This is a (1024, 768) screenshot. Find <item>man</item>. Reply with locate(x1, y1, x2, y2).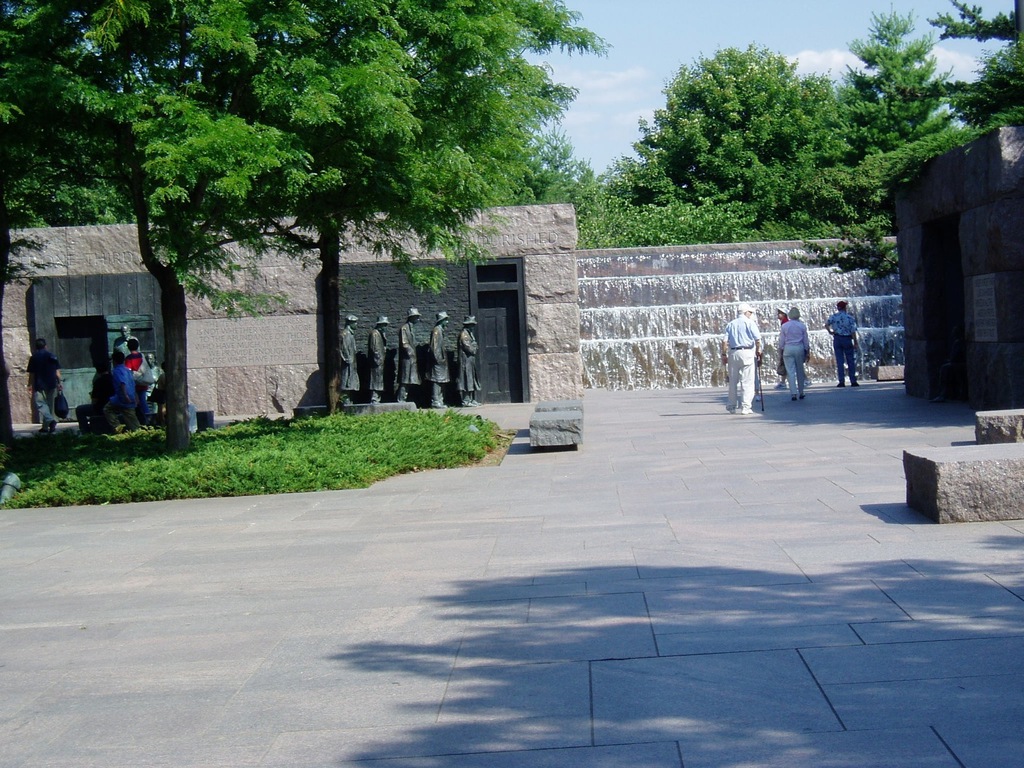
locate(336, 314, 360, 405).
